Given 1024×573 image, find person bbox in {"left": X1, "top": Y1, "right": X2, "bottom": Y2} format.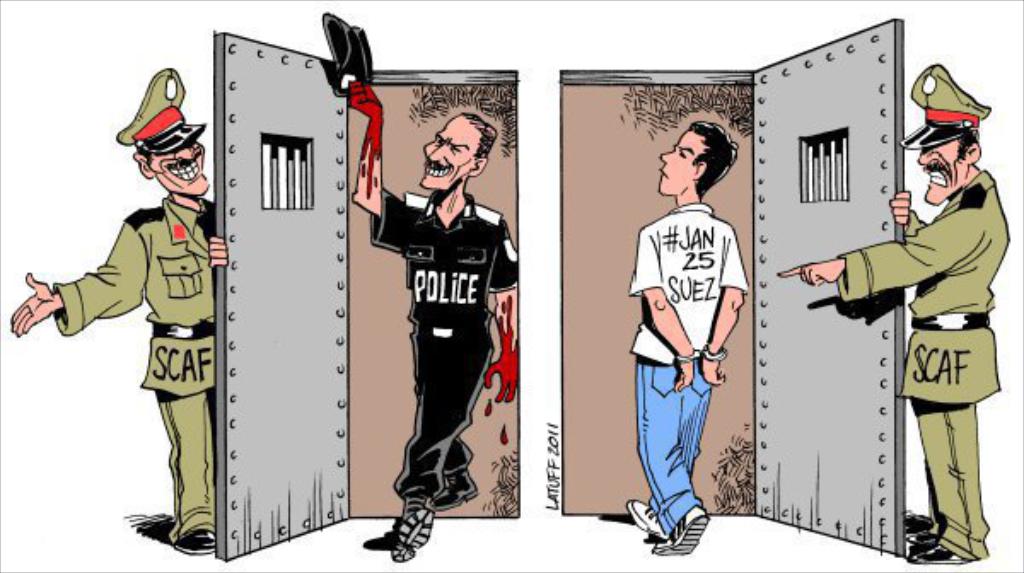
{"left": 777, "top": 65, "right": 1004, "bottom": 563}.
